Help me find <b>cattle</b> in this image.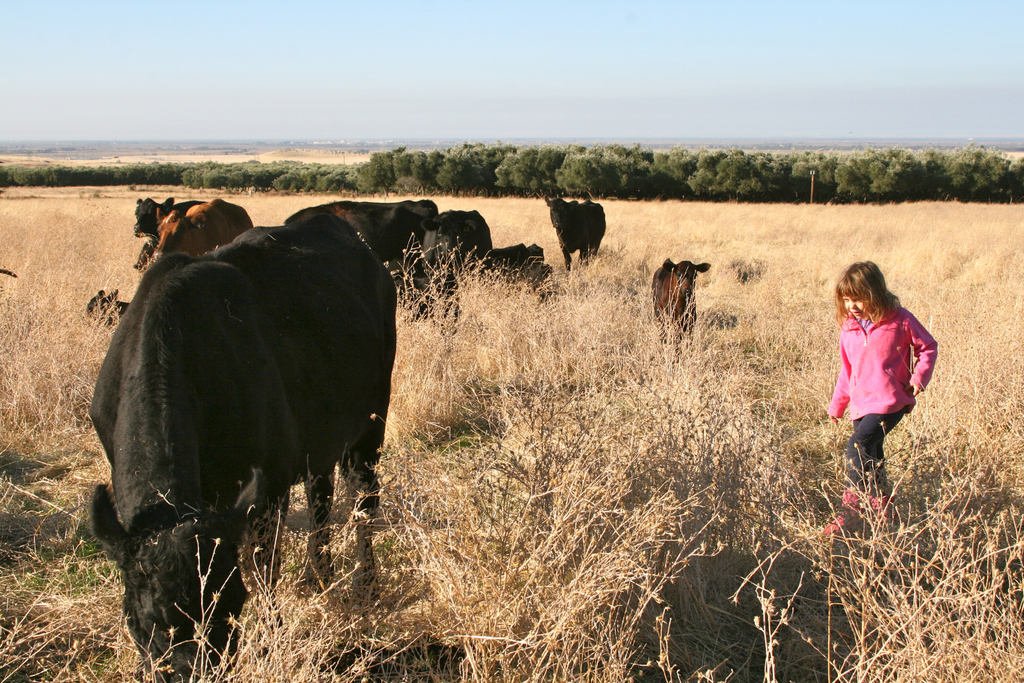
Found it: left=132, top=197, right=205, bottom=276.
